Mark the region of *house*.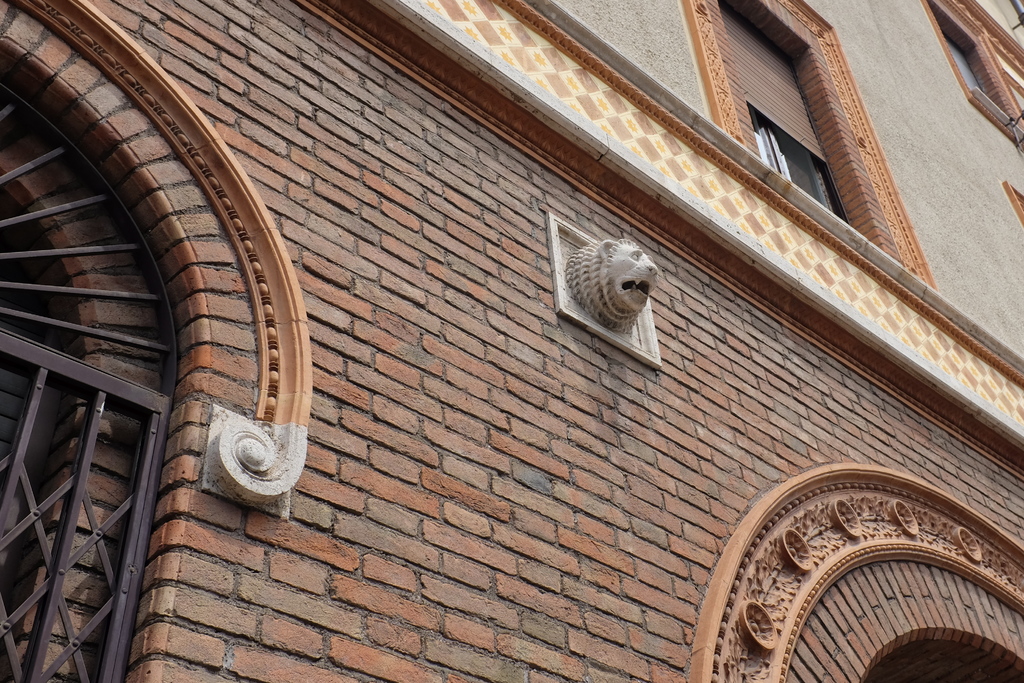
Region: box=[1, 0, 1023, 682].
